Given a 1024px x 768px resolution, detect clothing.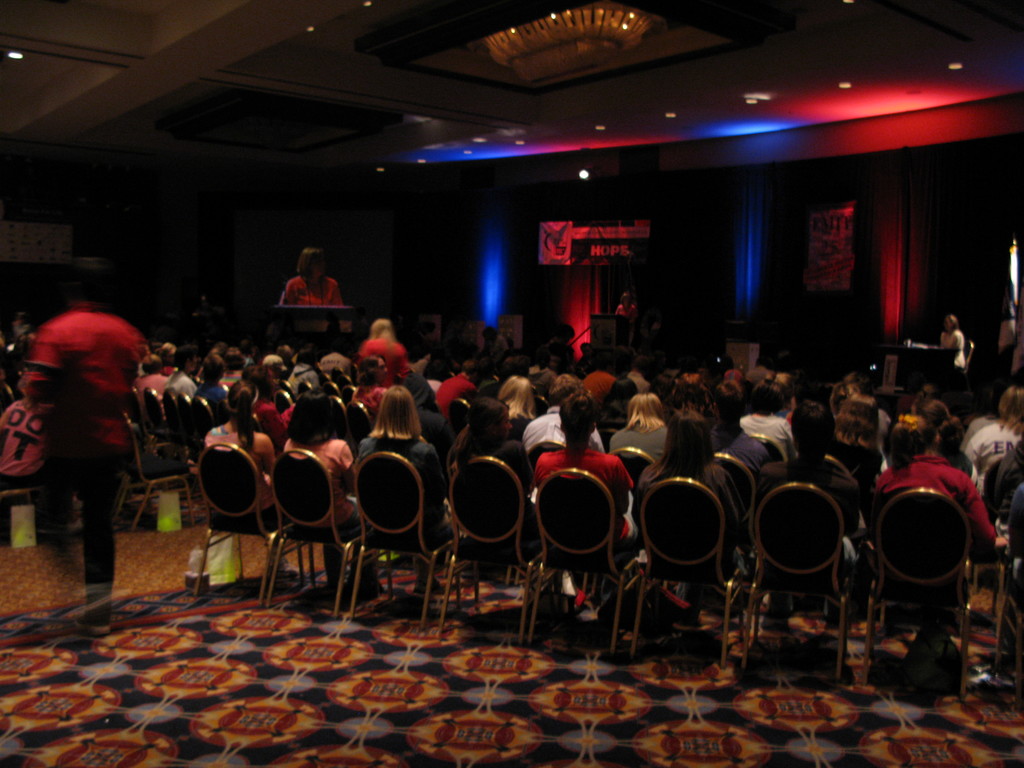
bbox=(163, 365, 198, 397).
